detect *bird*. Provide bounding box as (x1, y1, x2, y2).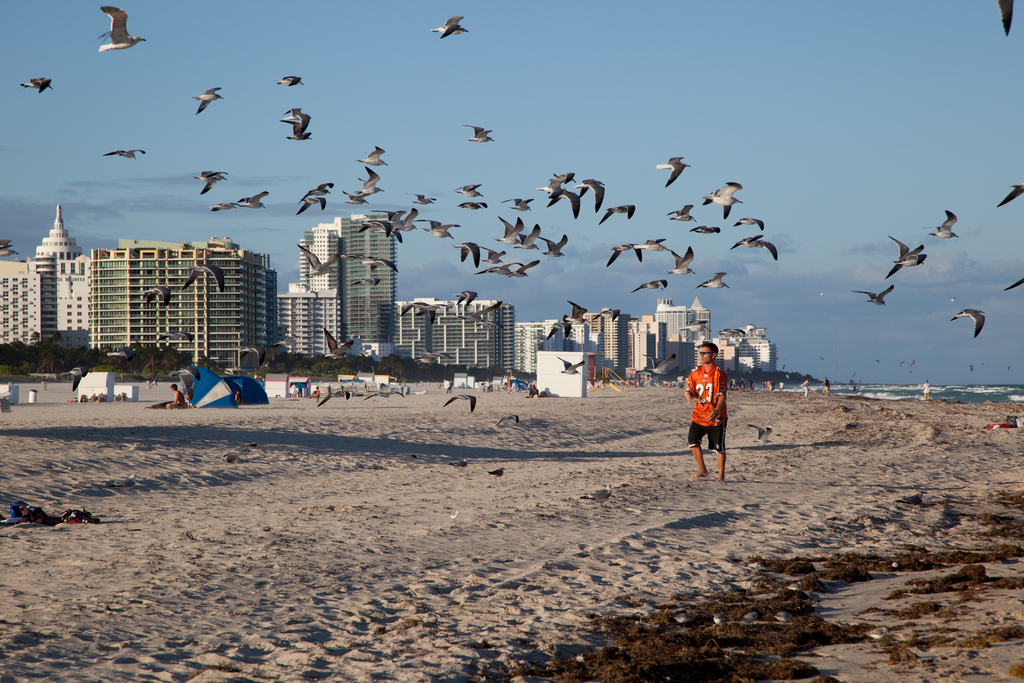
(342, 191, 369, 208).
